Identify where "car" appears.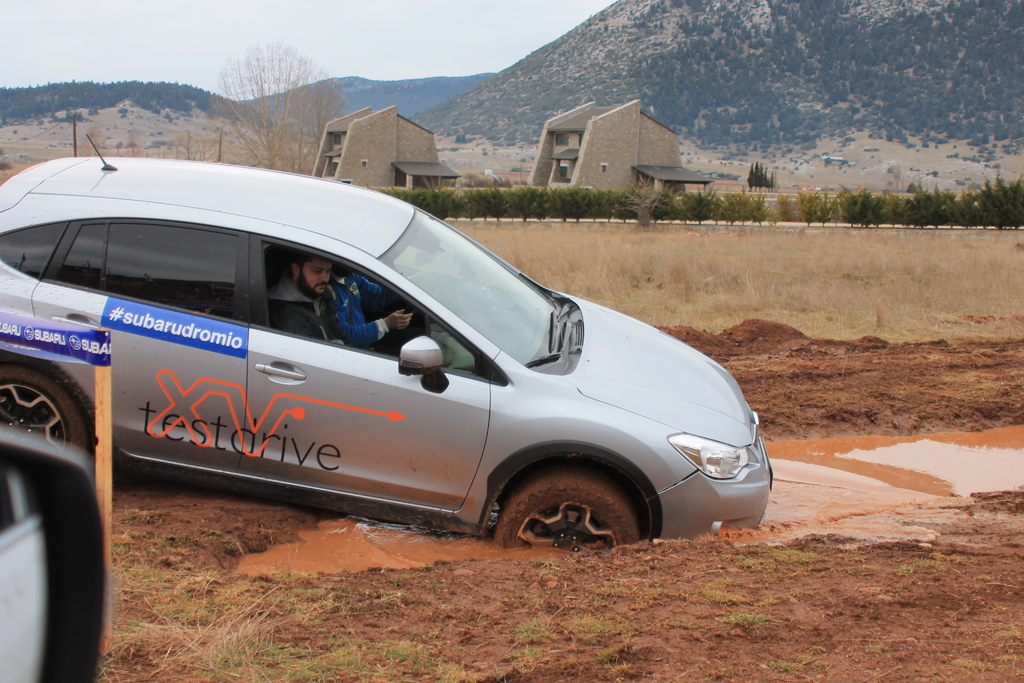
Appears at <region>0, 130, 779, 547</region>.
